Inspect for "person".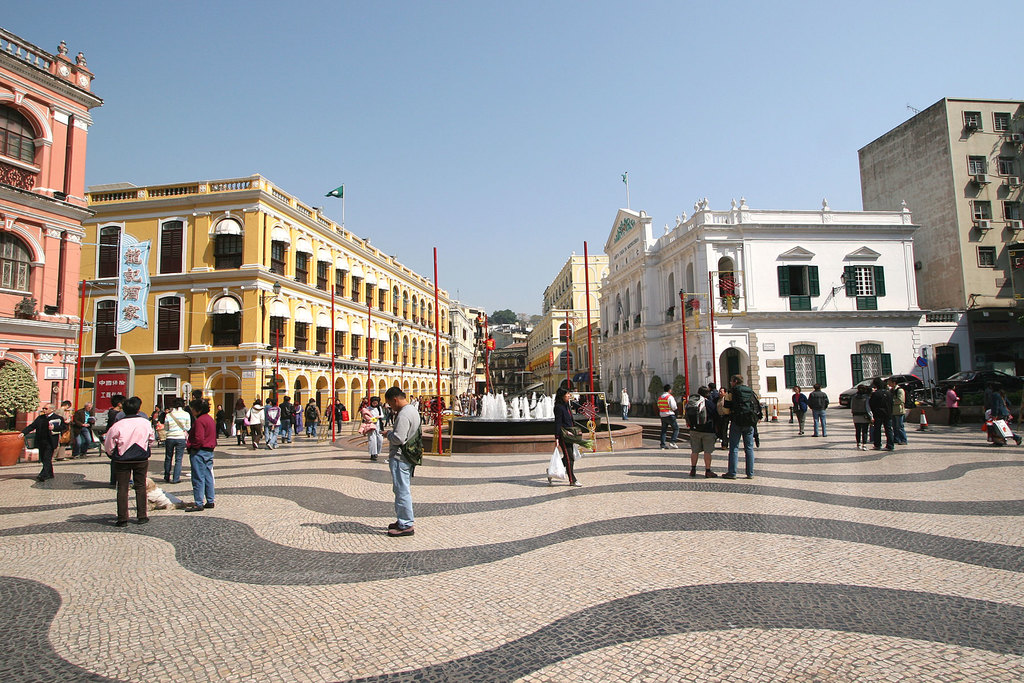
Inspection: bbox=[883, 377, 908, 447].
